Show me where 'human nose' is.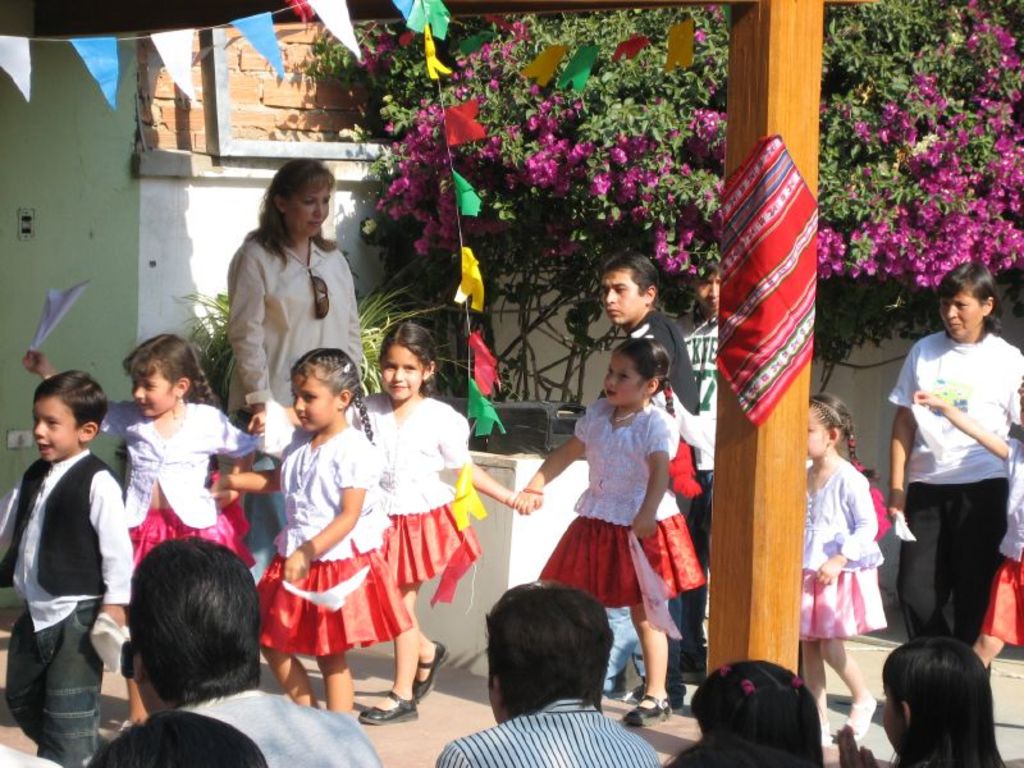
'human nose' is at (left=31, top=417, right=45, bottom=440).
